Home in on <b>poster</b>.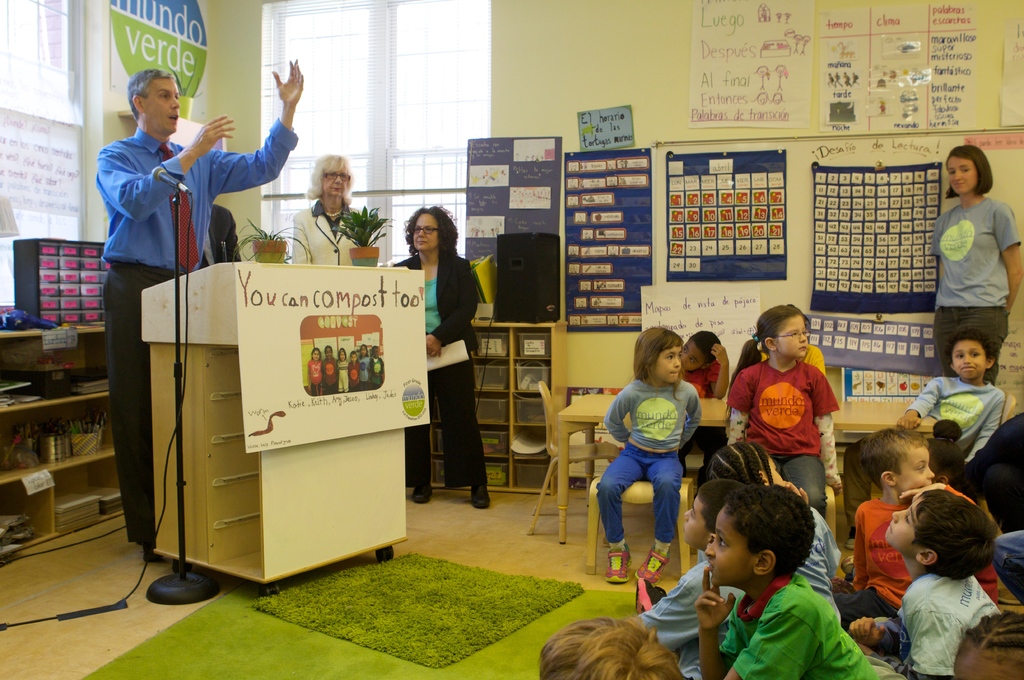
Homed in at pyautogui.locateOnScreen(688, 0, 977, 133).
